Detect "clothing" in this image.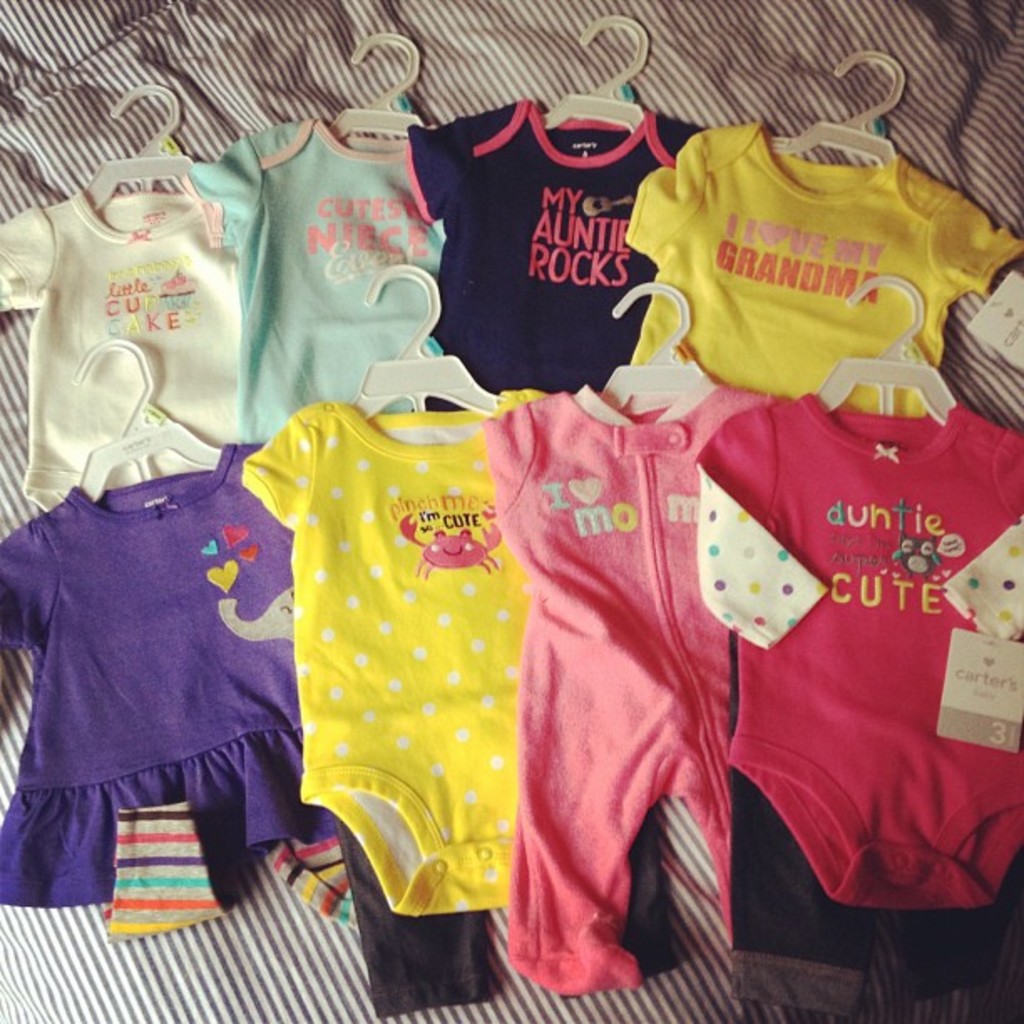
Detection: locate(393, 90, 721, 407).
